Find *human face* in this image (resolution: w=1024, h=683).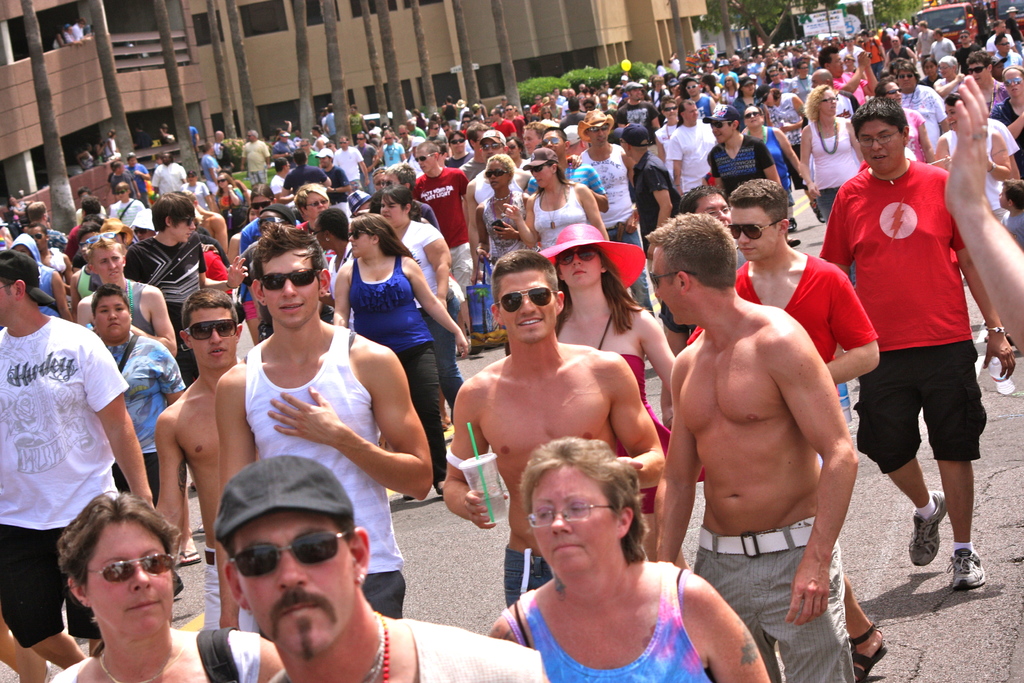
(left=502, top=273, right=557, bottom=336).
